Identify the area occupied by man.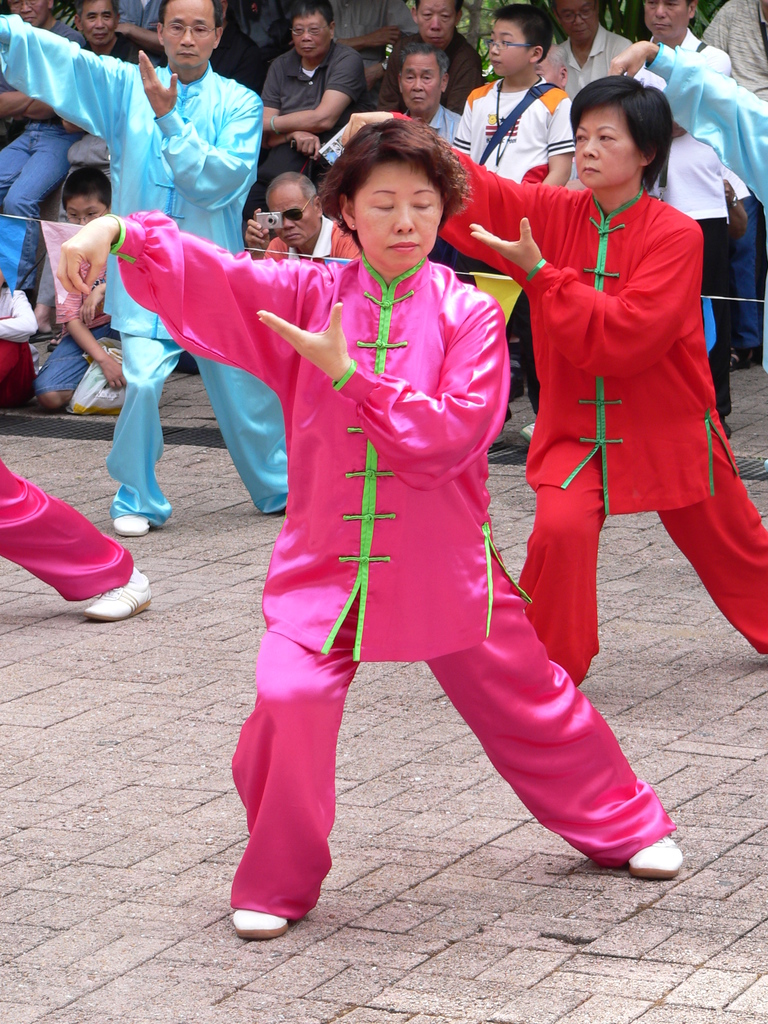
Area: crop(47, 0, 122, 222).
